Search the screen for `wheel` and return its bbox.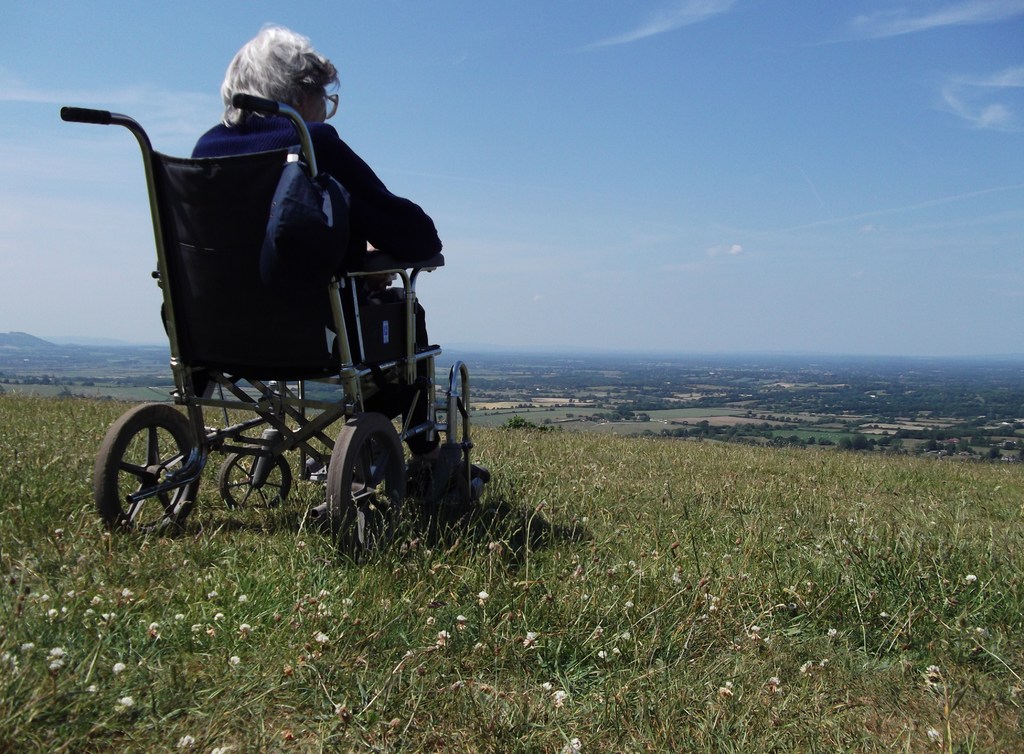
Found: 104, 399, 188, 525.
